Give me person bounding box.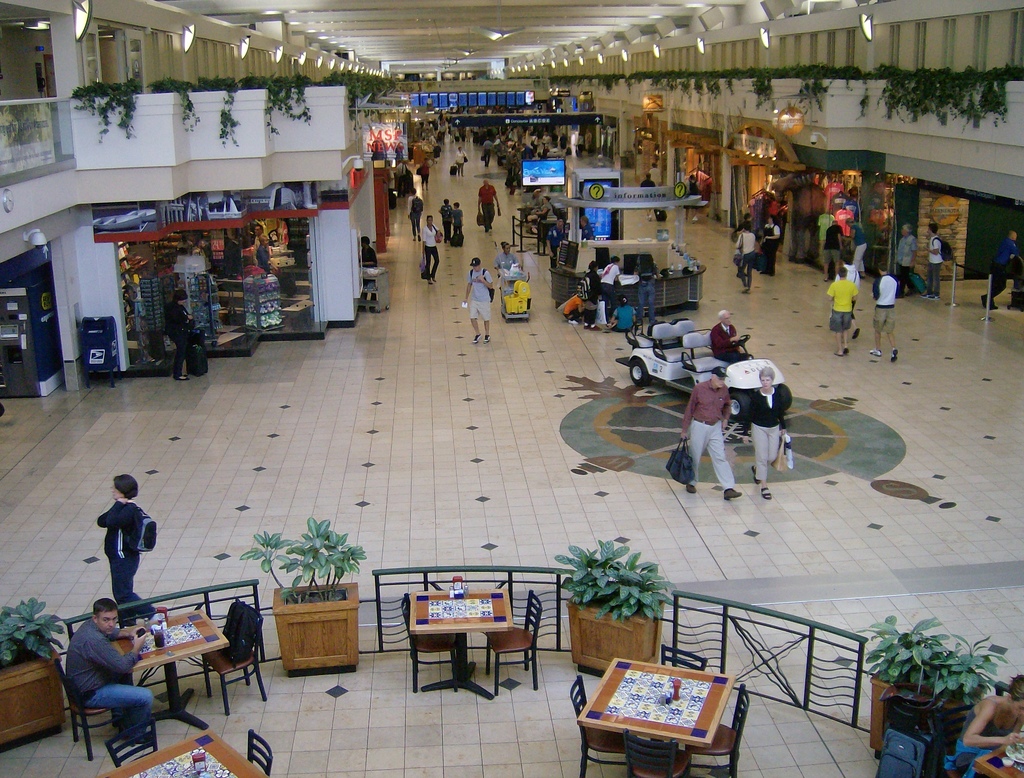
[left=421, top=159, right=431, bottom=191].
